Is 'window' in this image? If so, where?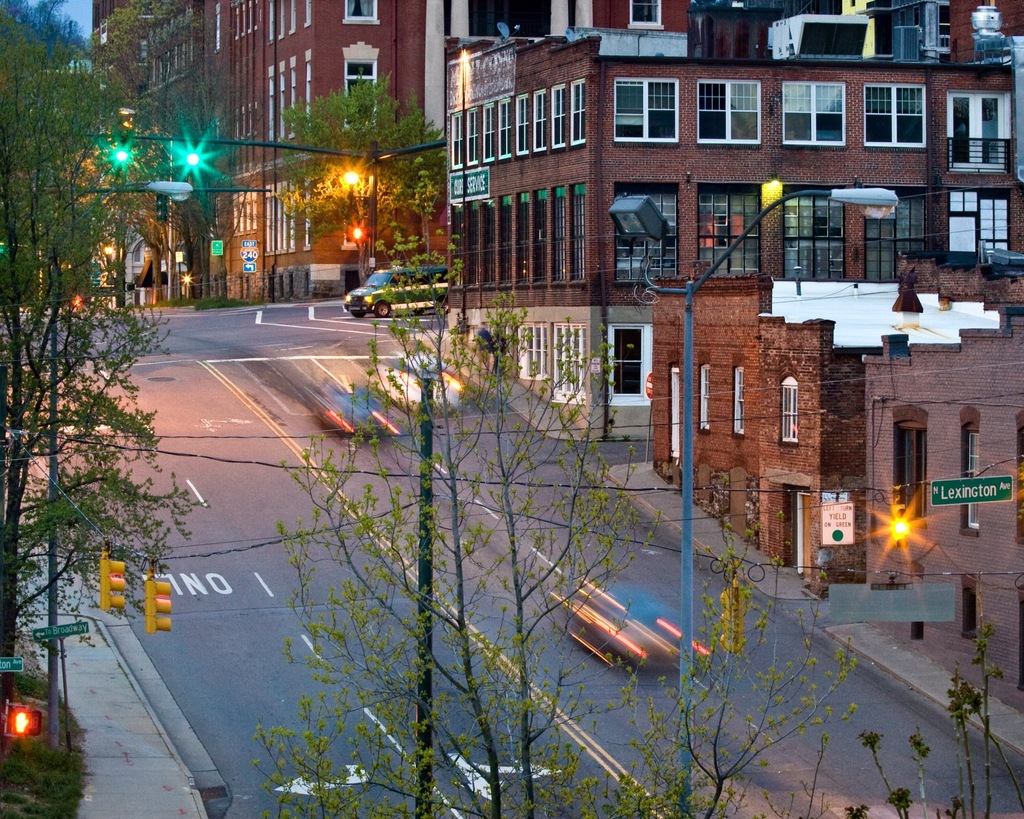
Yes, at [left=278, top=60, right=284, bottom=144].
